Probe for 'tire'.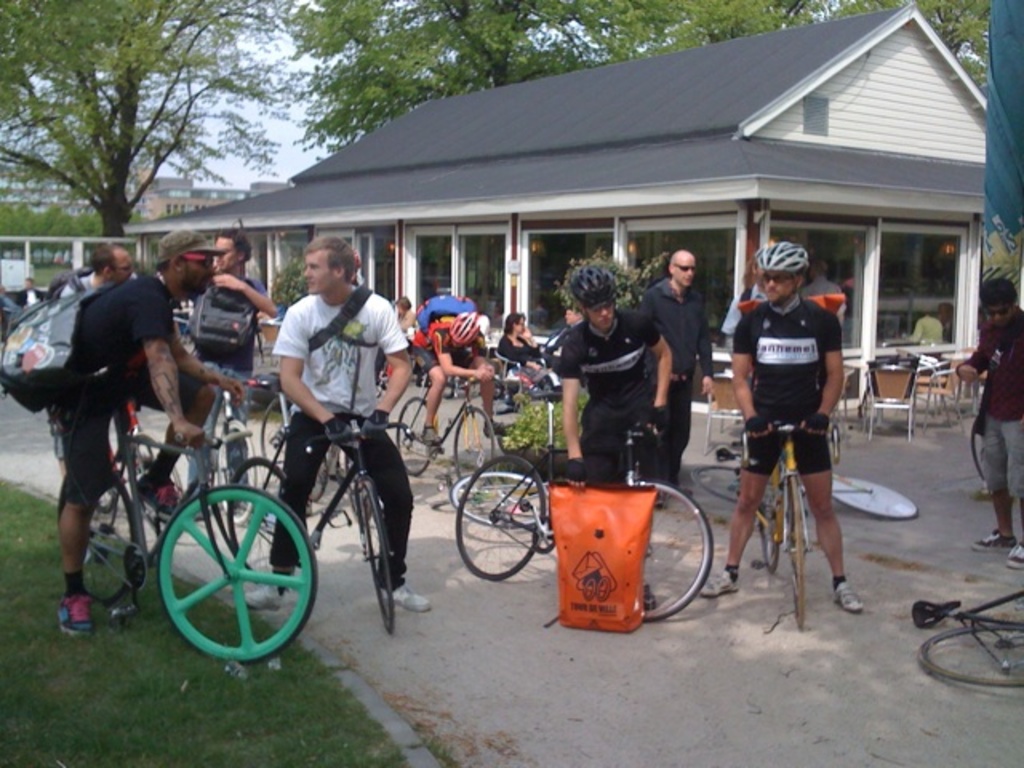
Probe result: x1=395, y1=395, x2=432, y2=474.
